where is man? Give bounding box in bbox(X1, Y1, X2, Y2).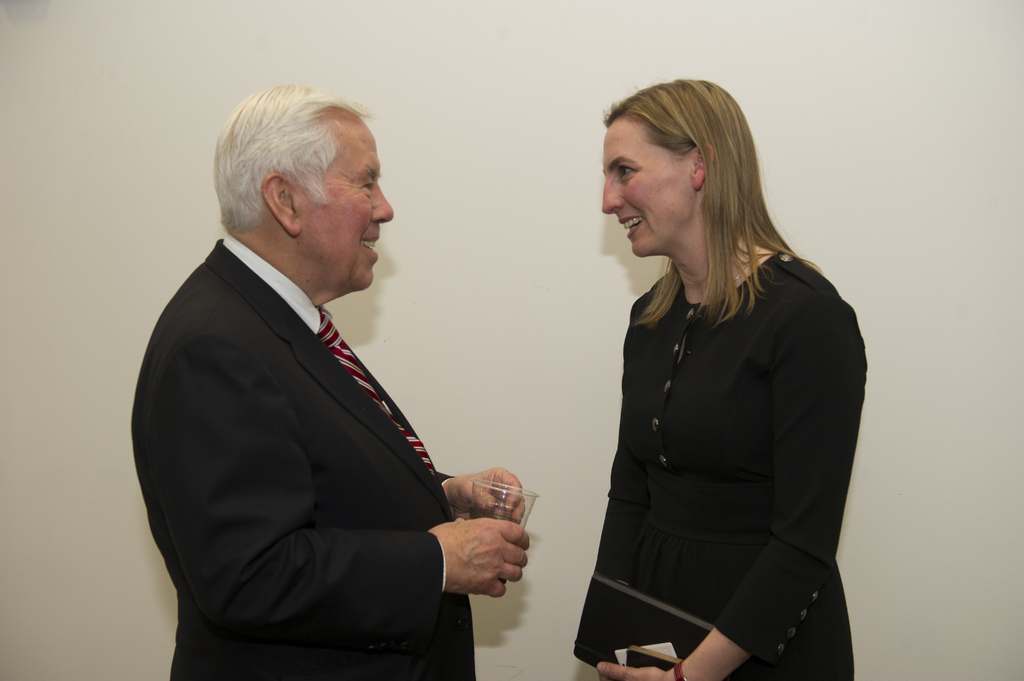
bbox(136, 62, 493, 678).
